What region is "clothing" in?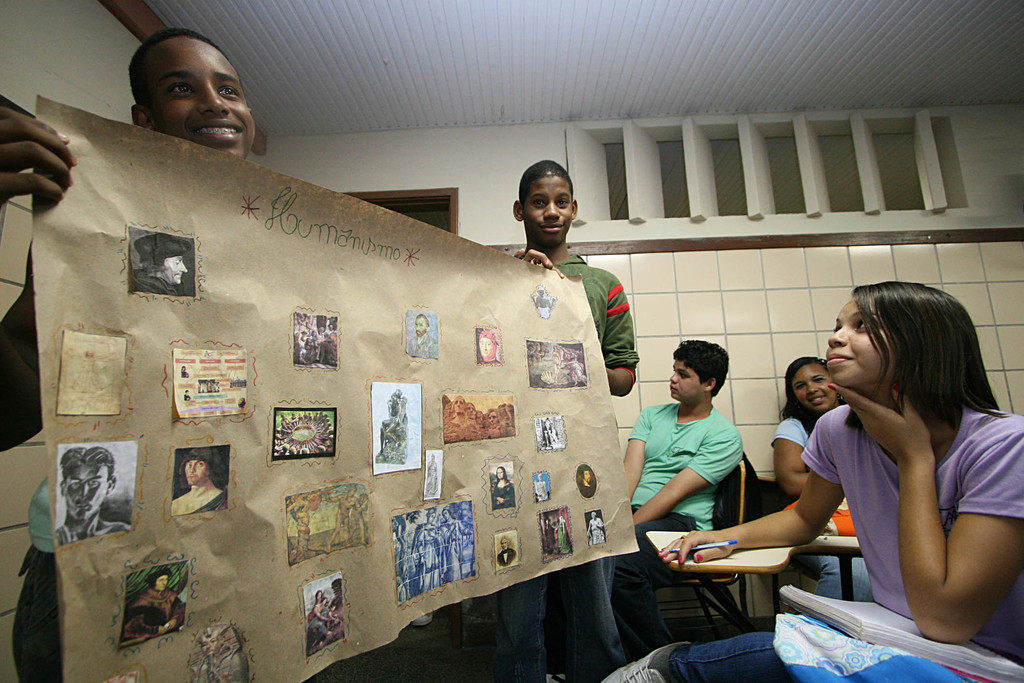
bbox=[122, 593, 184, 634].
